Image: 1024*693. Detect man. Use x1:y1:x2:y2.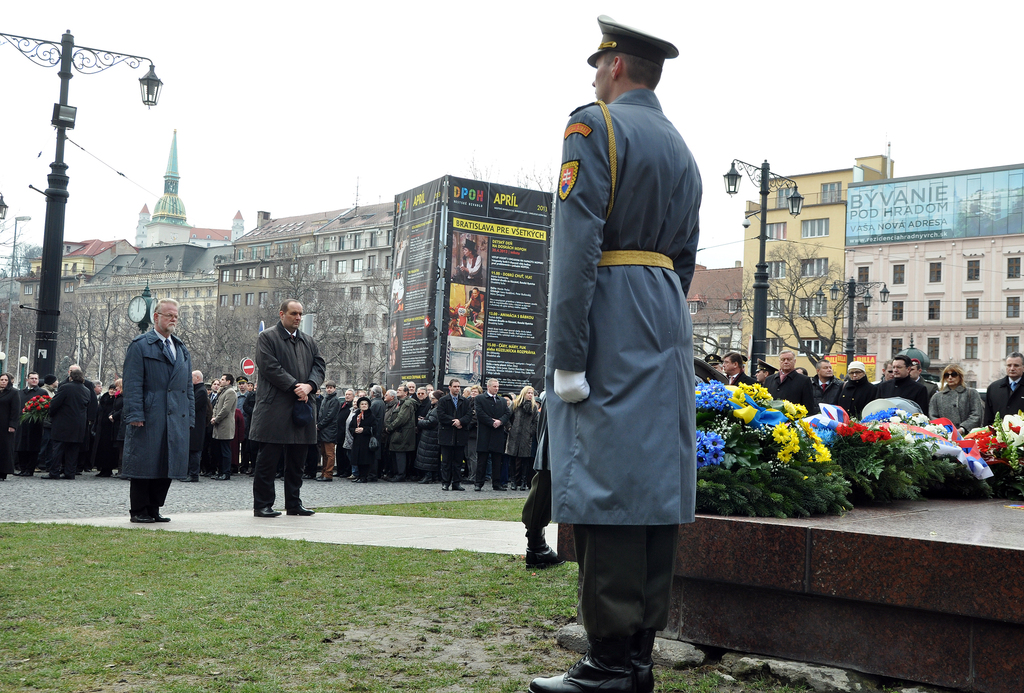
722:351:760:385.
